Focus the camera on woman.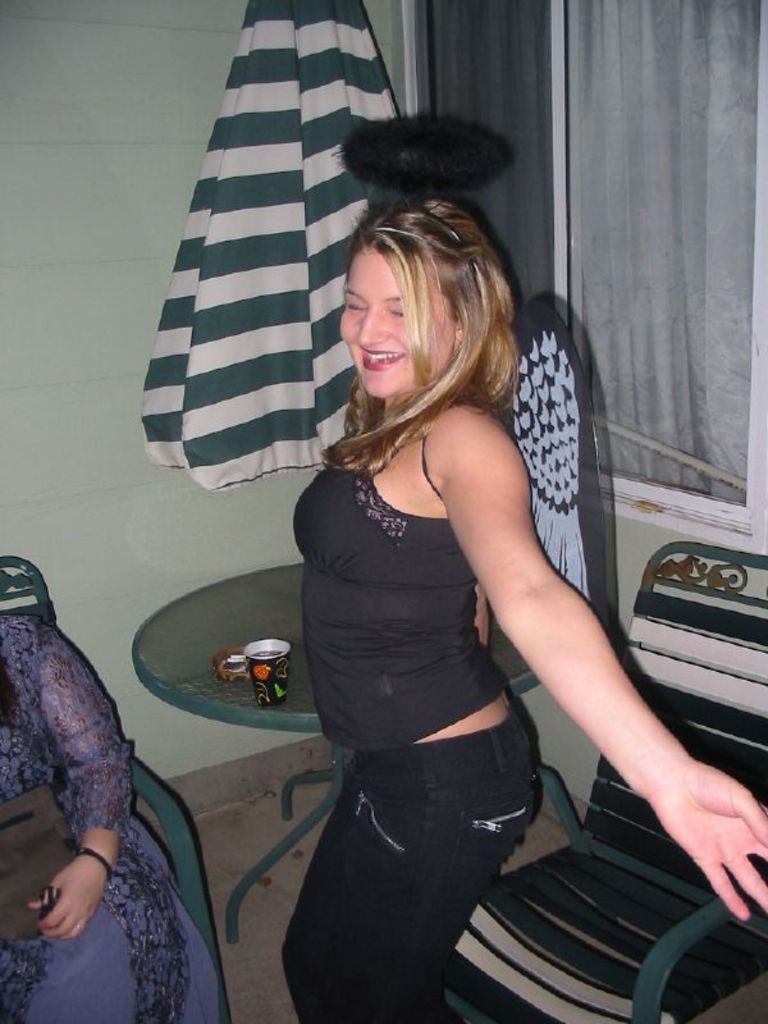
Focus region: bbox=[0, 604, 236, 1023].
